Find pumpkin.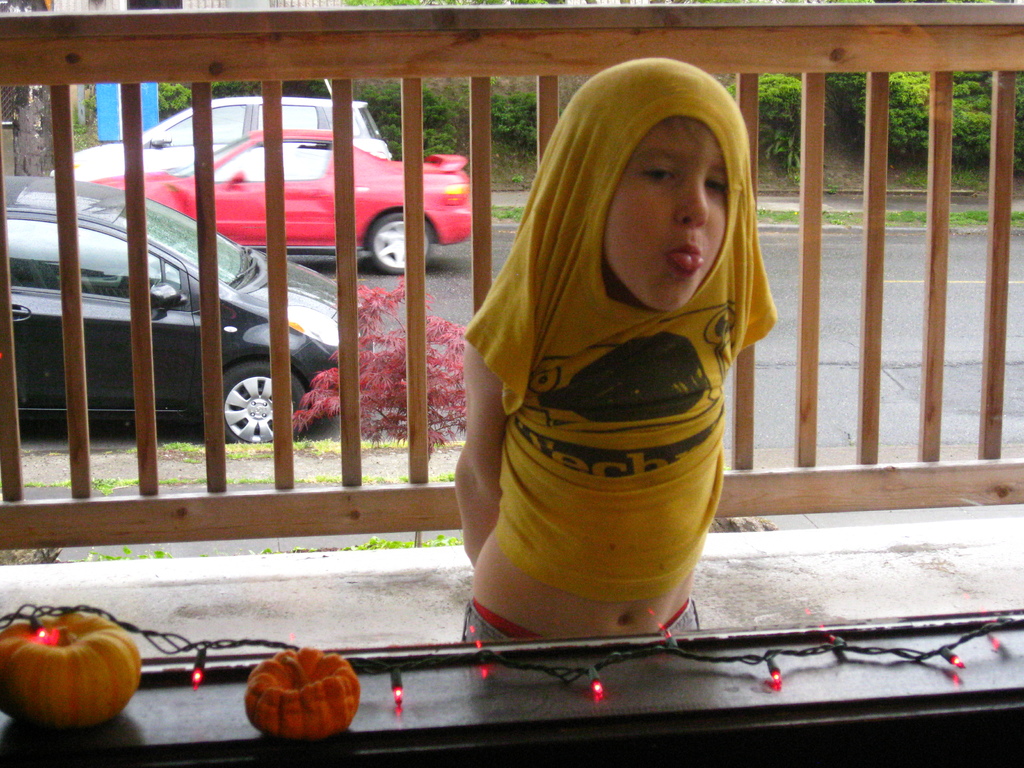
select_region(0, 607, 147, 723).
